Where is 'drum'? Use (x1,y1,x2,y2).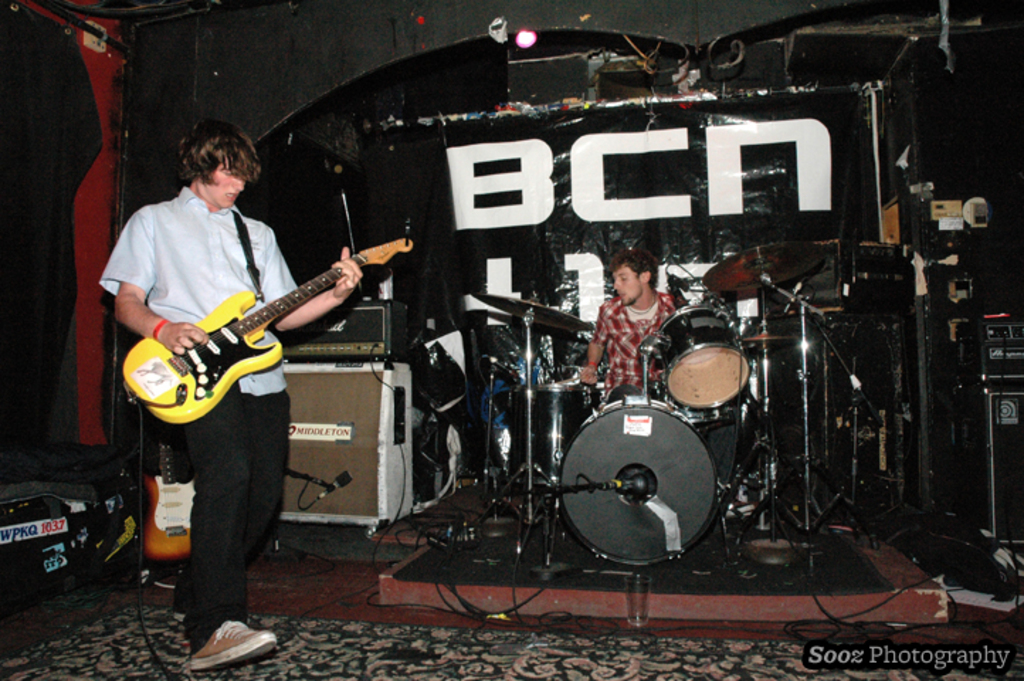
(506,386,593,485).
